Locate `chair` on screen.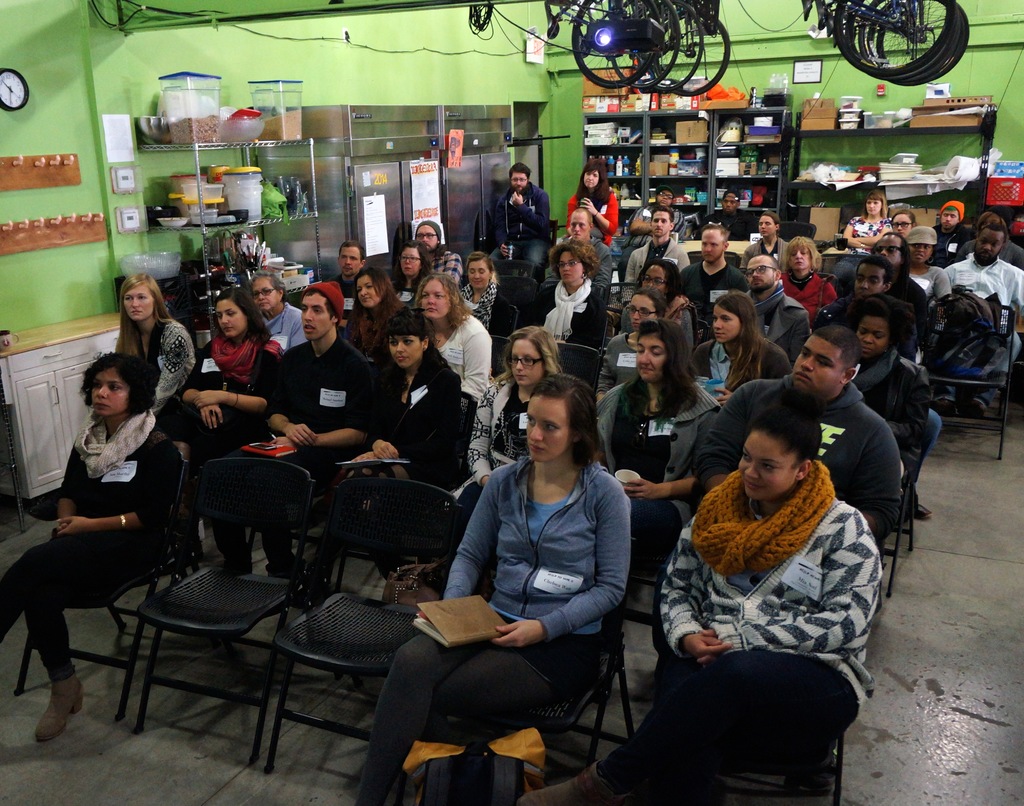
On screen at rect(500, 275, 541, 332).
